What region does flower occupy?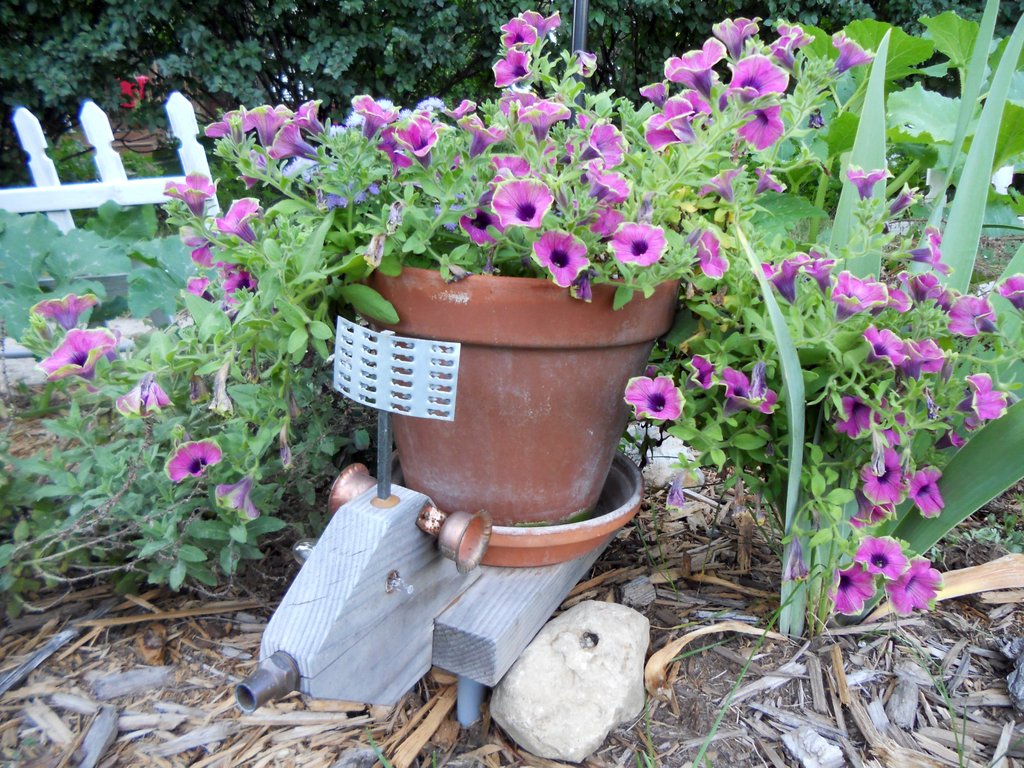
region(212, 464, 263, 525).
